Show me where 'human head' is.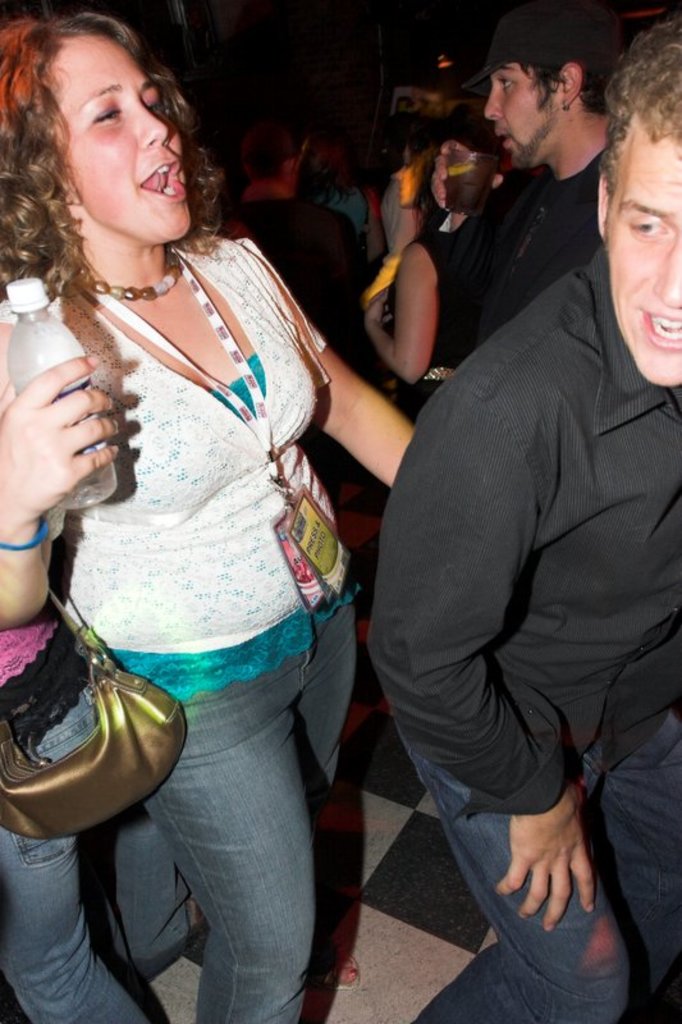
'human head' is at 8, 9, 244, 241.
